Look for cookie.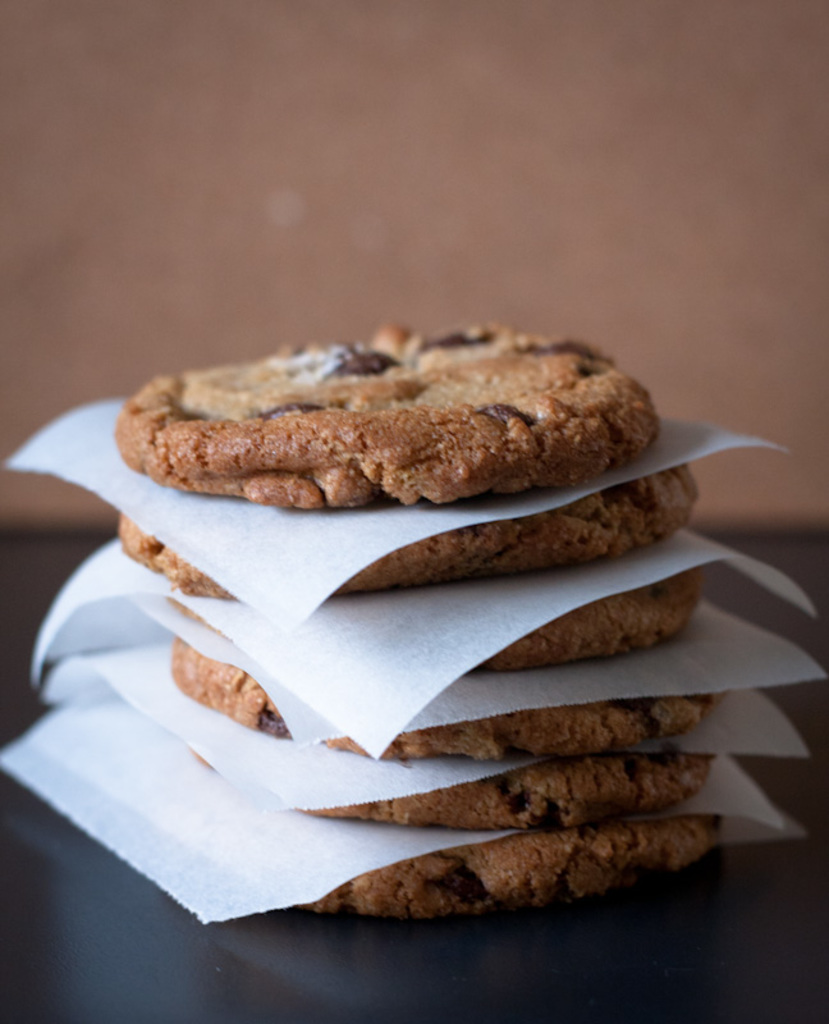
Found: <box>114,320,669,520</box>.
